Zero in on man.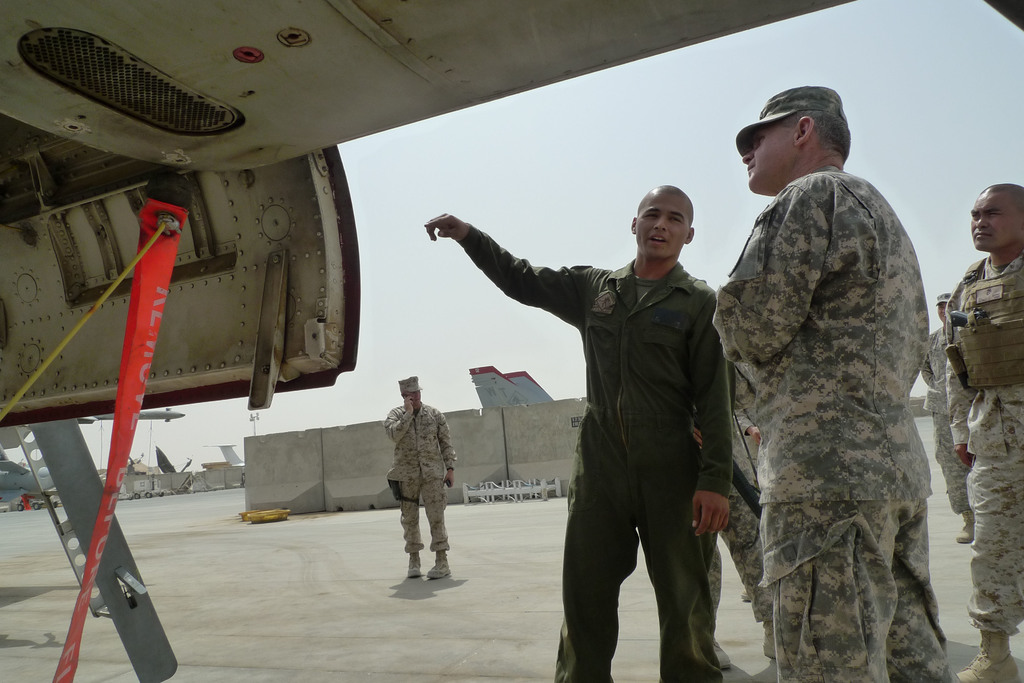
Zeroed in: crop(945, 182, 1023, 682).
